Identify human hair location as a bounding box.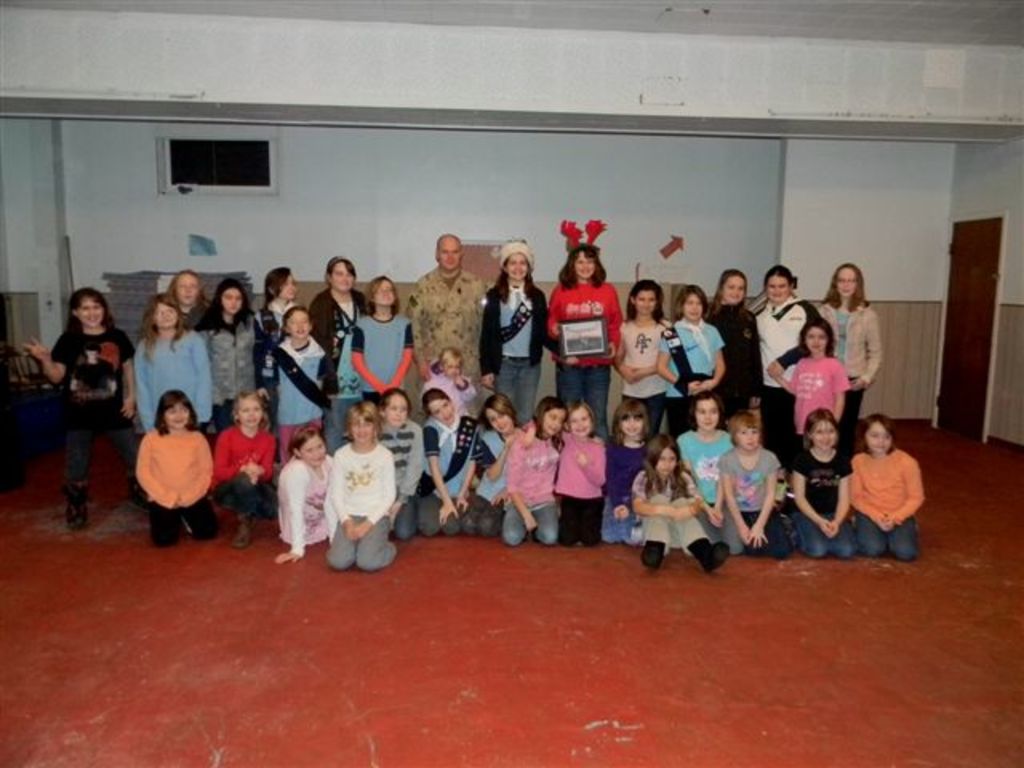
<bbox>208, 274, 253, 336</bbox>.
